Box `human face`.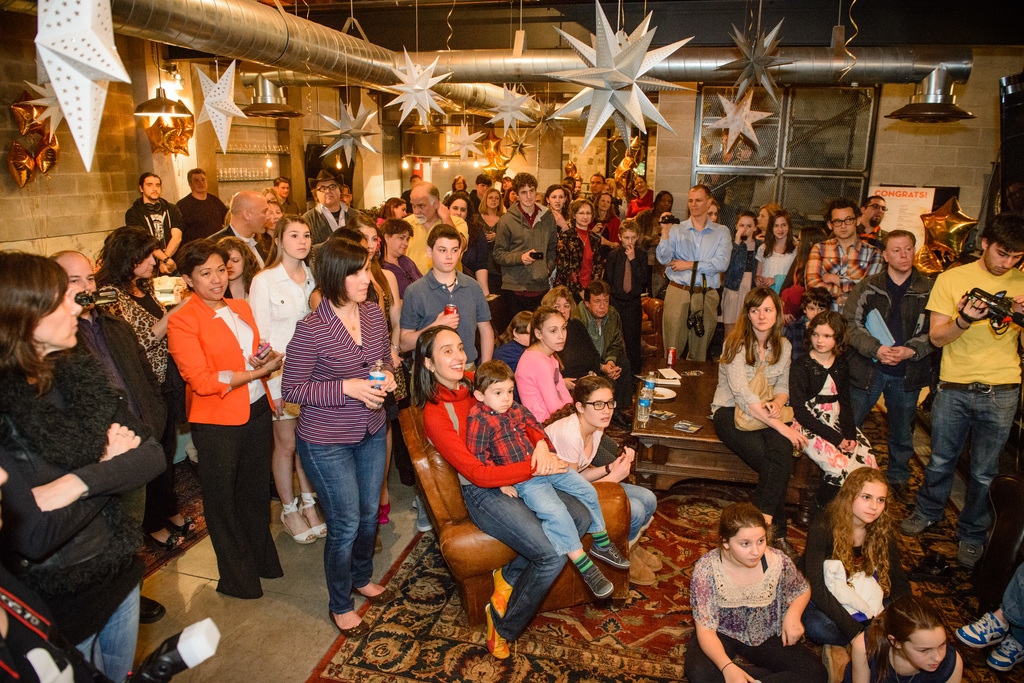
[x1=286, y1=225, x2=314, y2=259].
